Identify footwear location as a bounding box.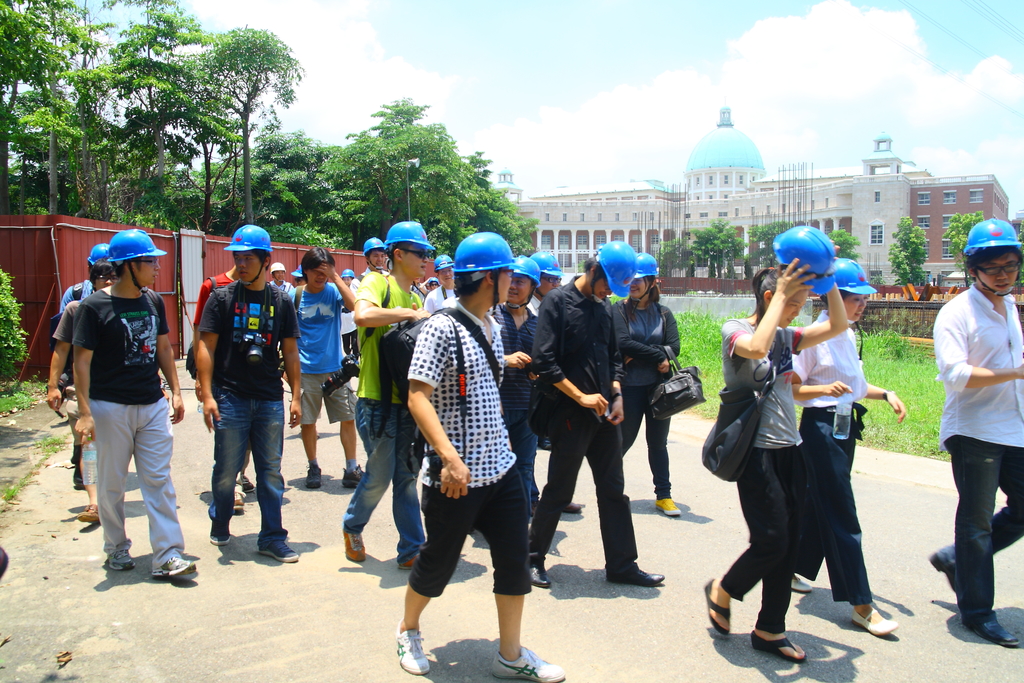
(left=790, top=572, right=810, bottom=597).
